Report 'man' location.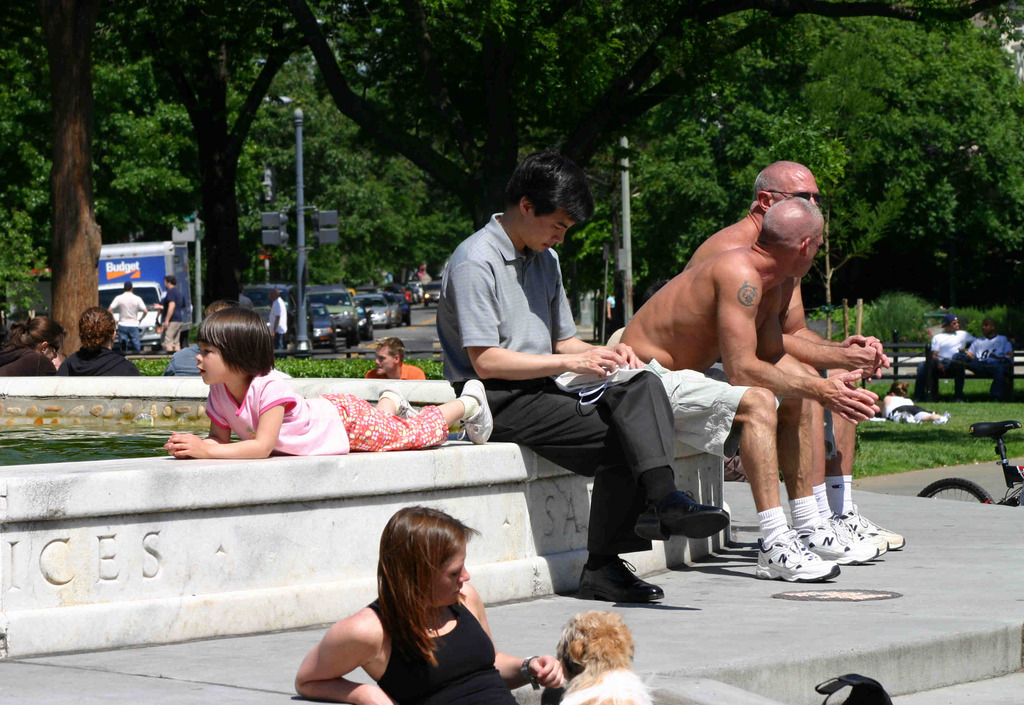
Report: (612, 192, 884, 582).
